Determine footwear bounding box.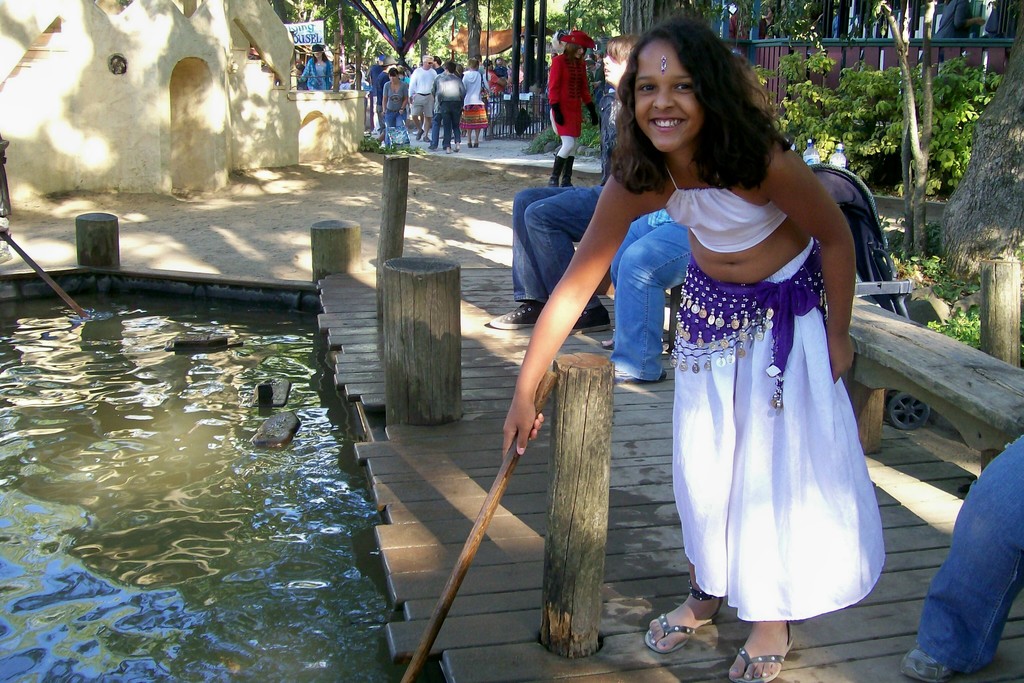
Determined: 643 580 717 652.
